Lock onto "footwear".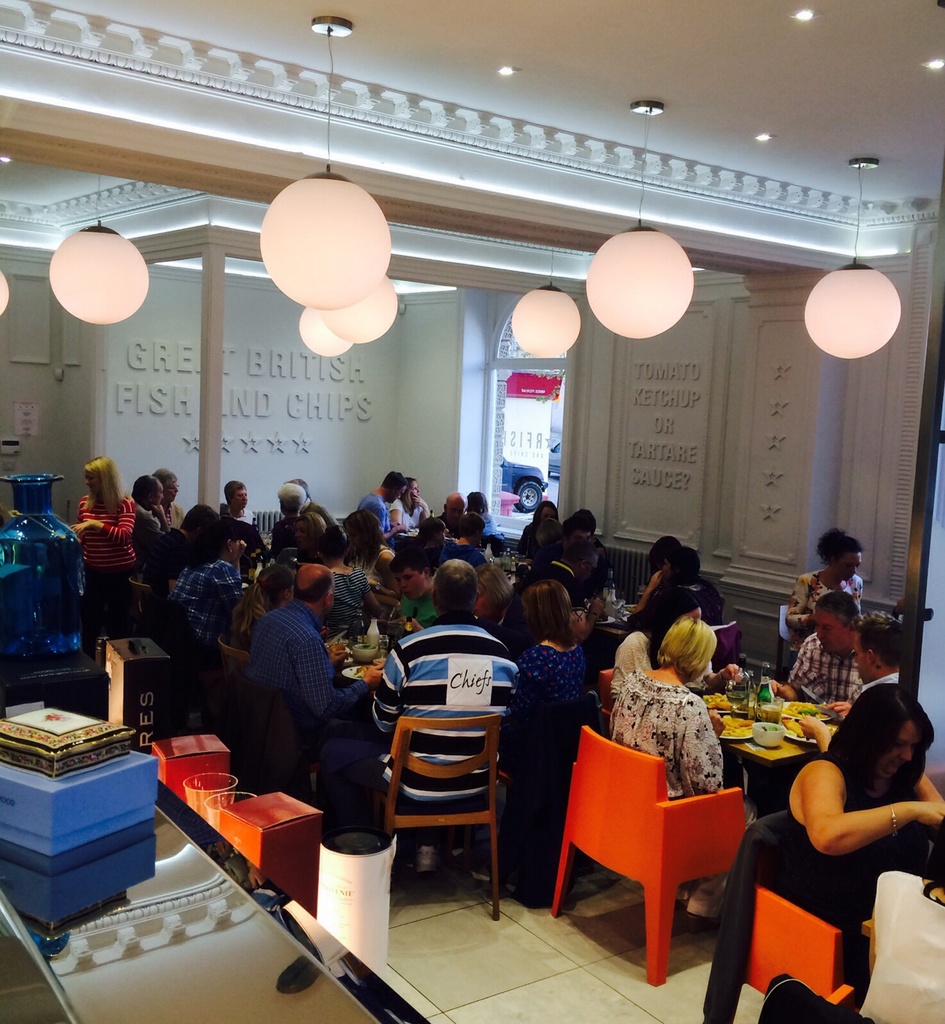
Locked: l=416, t=837, r=435, b=870.
